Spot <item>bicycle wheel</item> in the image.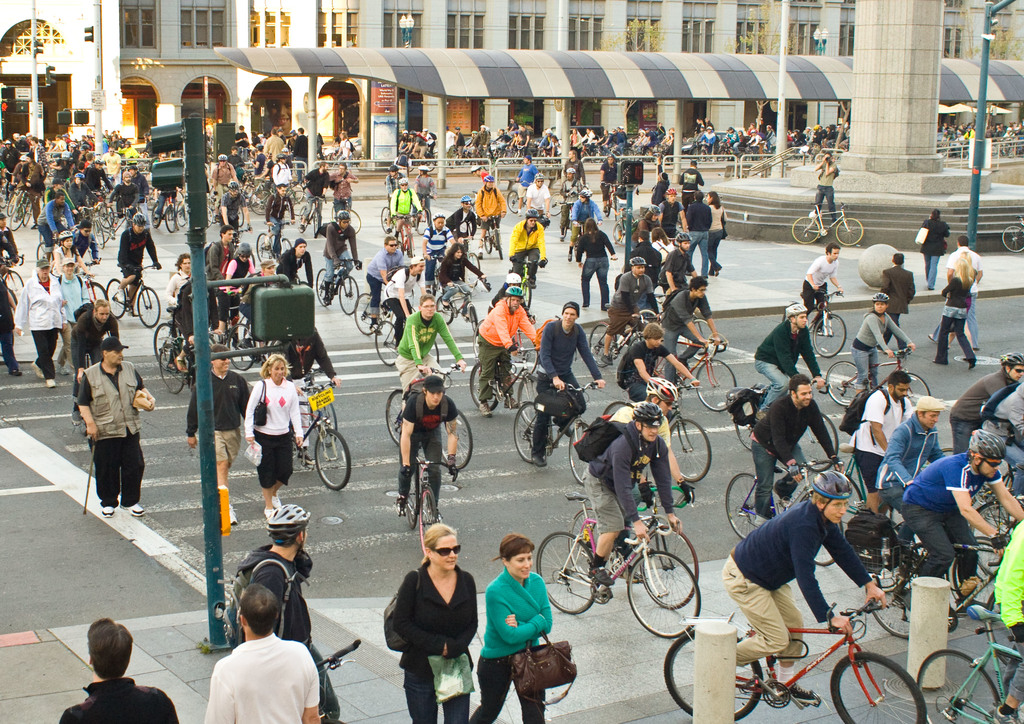
<item>bicycle wheel</item> found at 515, 375, 539, 431.
